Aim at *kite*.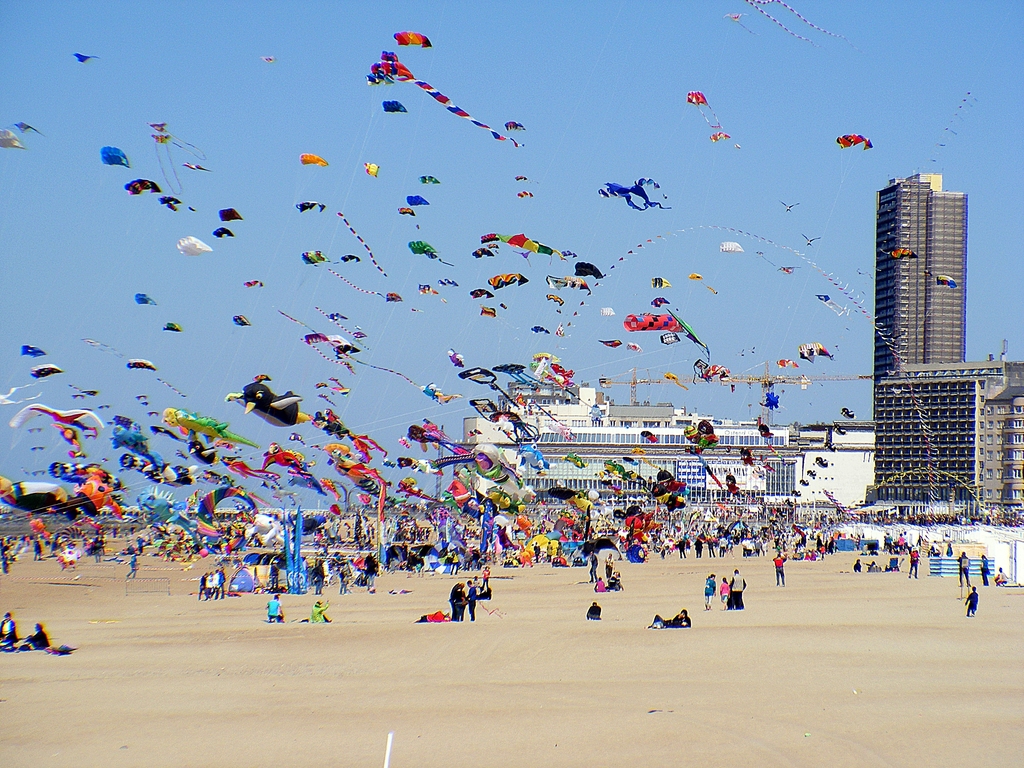
Aimed at <bbox>814, 454, 834, 470</bbox>.
